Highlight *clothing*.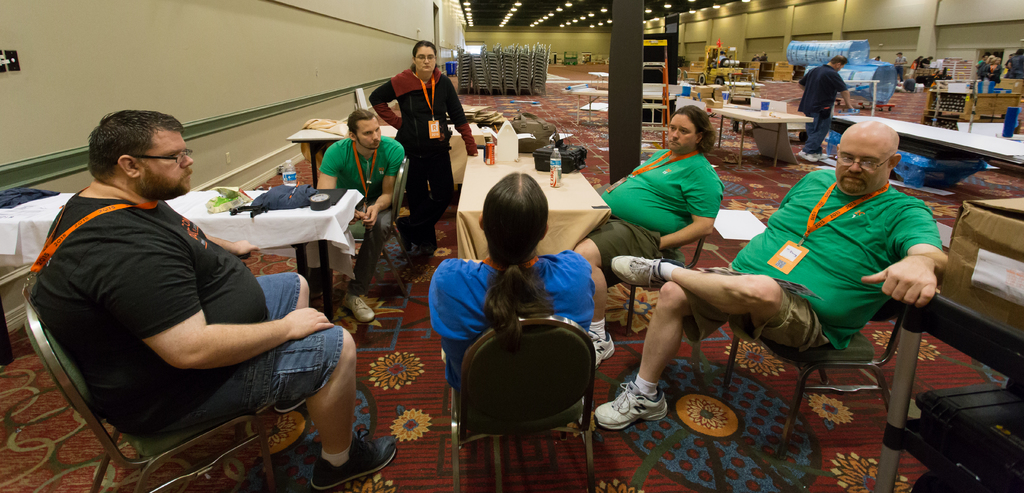
Highlighted region: BBox(756, 58, 768, 65).
